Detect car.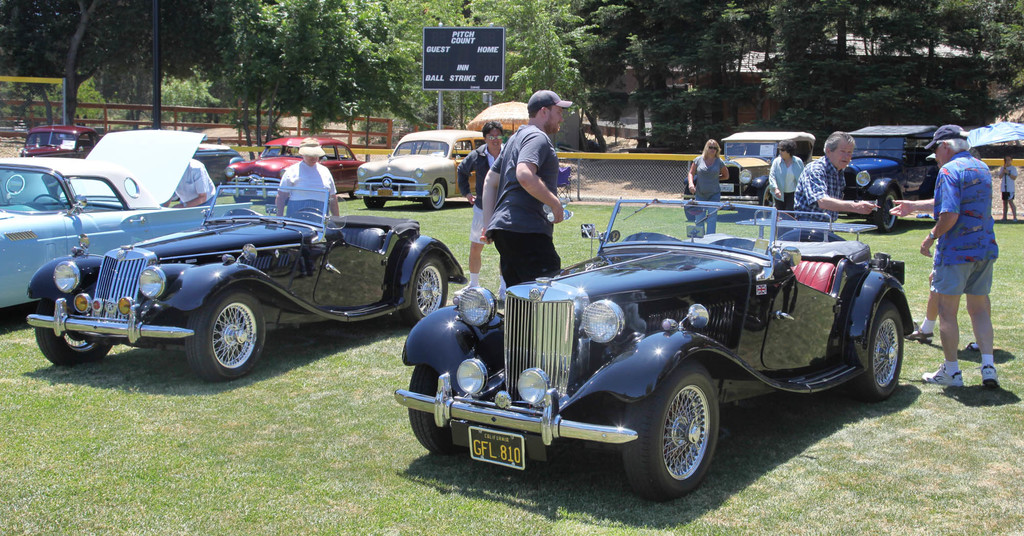
Detected at (231,137,369,199).
